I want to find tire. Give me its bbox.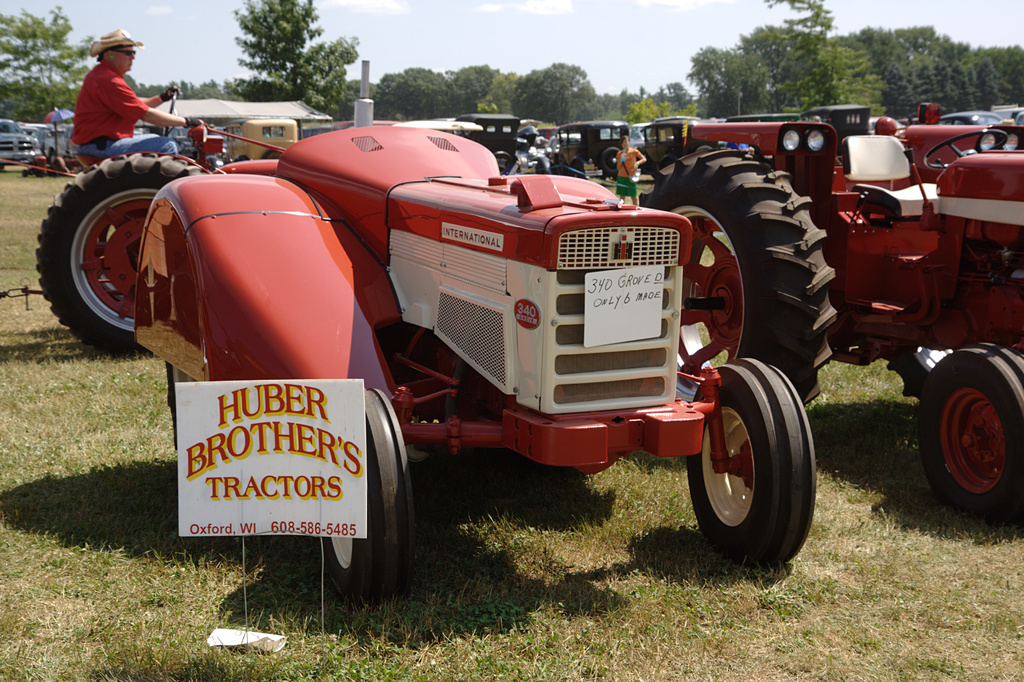
35:152:202:355.
